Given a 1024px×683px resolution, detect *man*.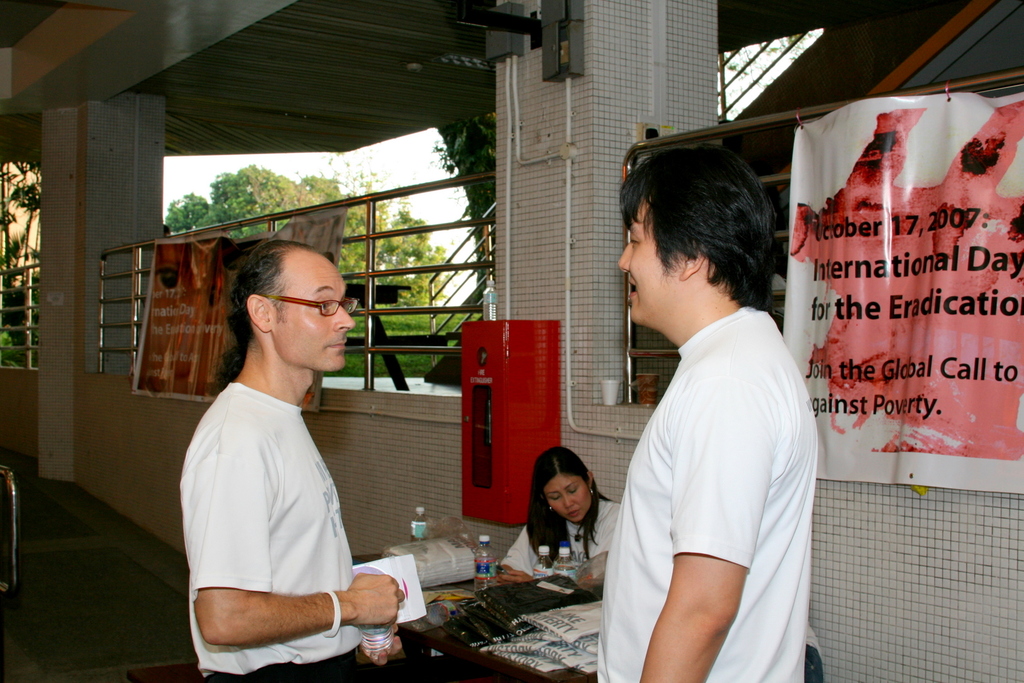
left=173, top=237, right=404, bottom=682.
